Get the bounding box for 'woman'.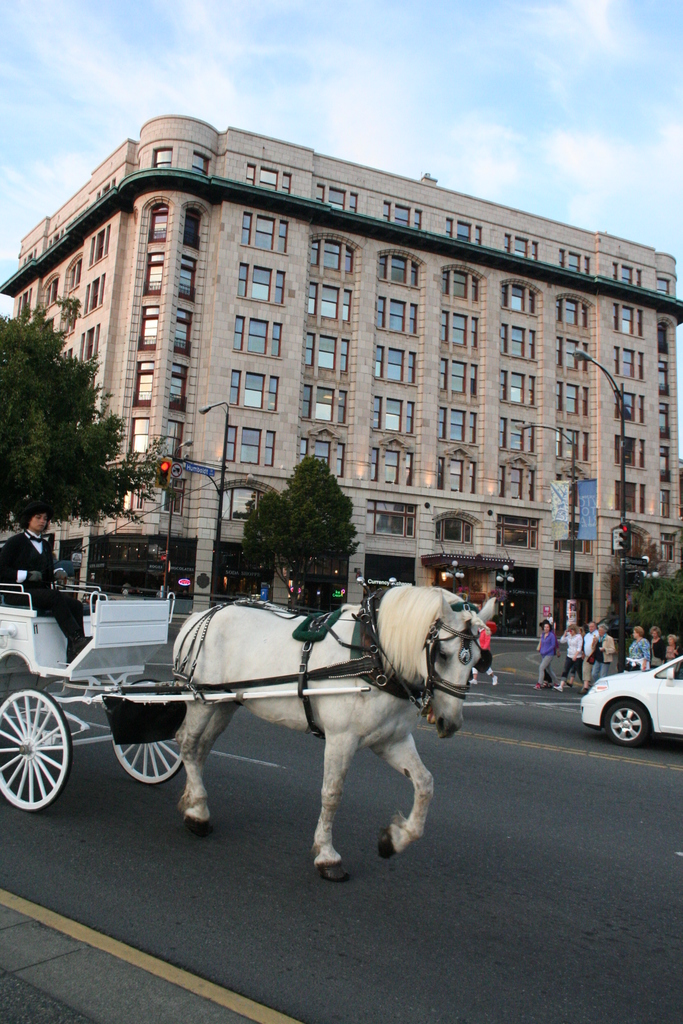
[x1=621, y1=623, x2=652, y2=671].
